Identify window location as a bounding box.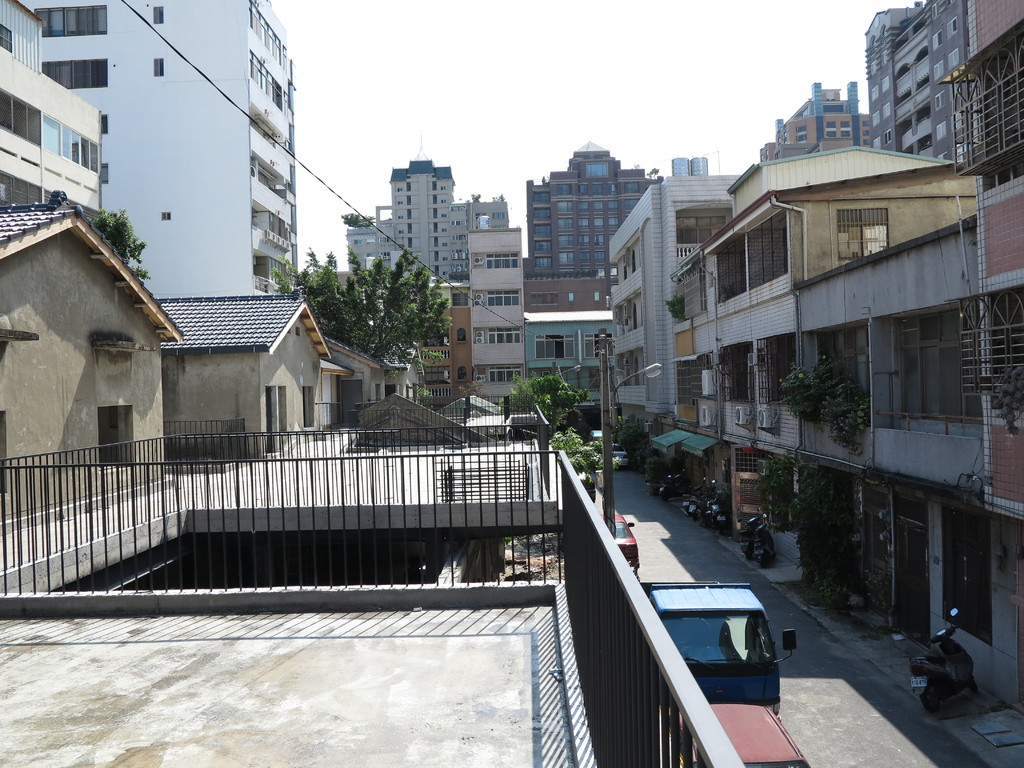
[left=459, top=365, right=470, bottom=381].
